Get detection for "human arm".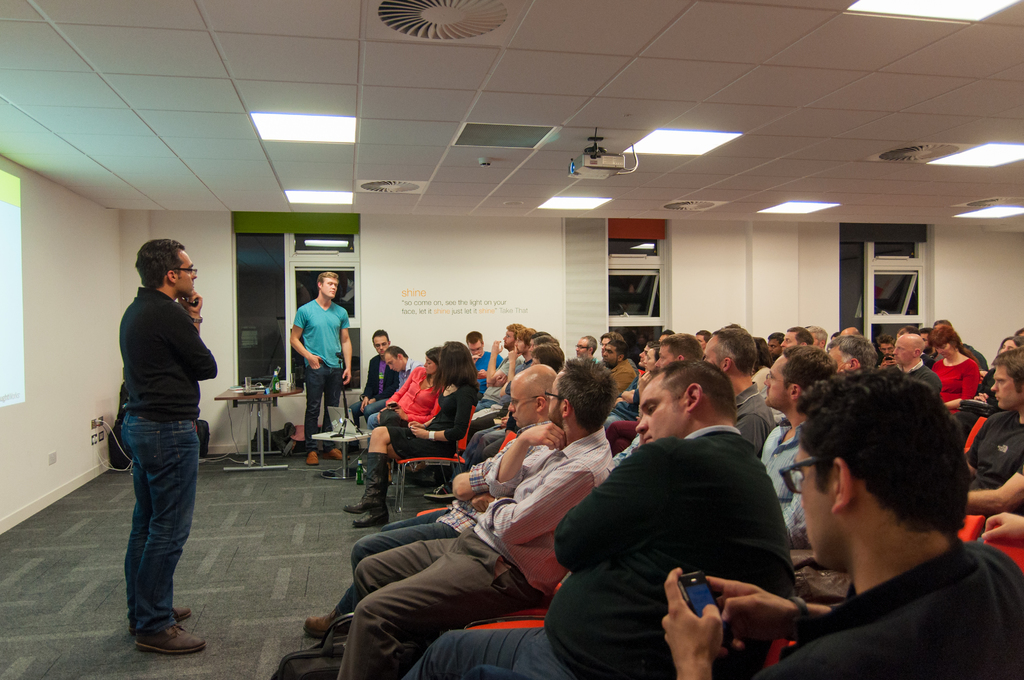
Detection: <bbox>612, 393, 633, 412</bbox>.
